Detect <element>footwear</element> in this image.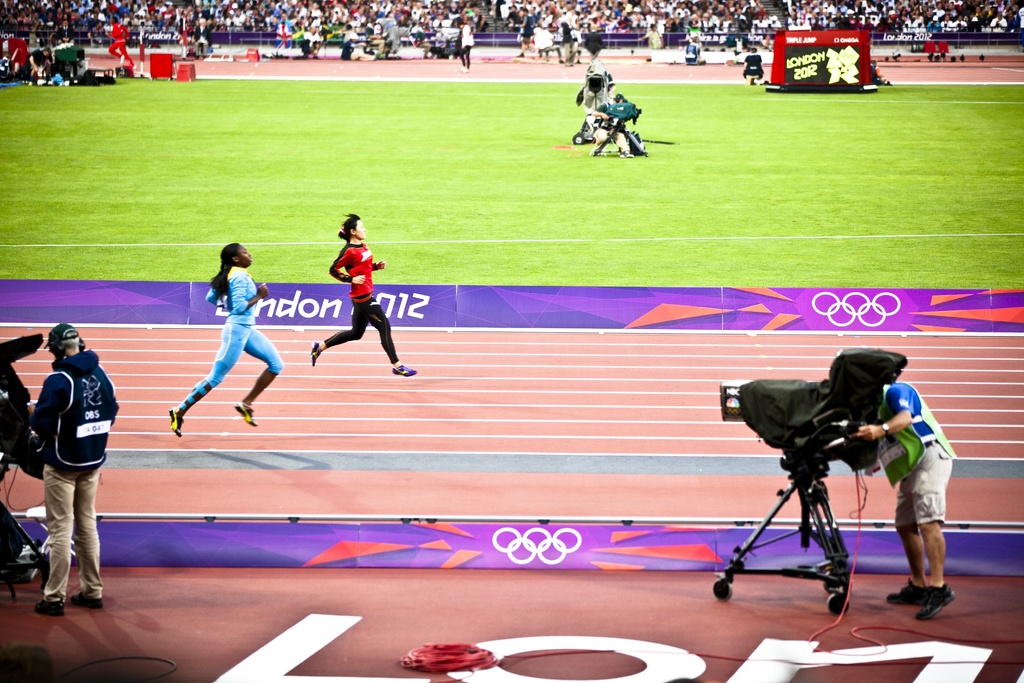
Detection: [33, 599, 63, 620].
